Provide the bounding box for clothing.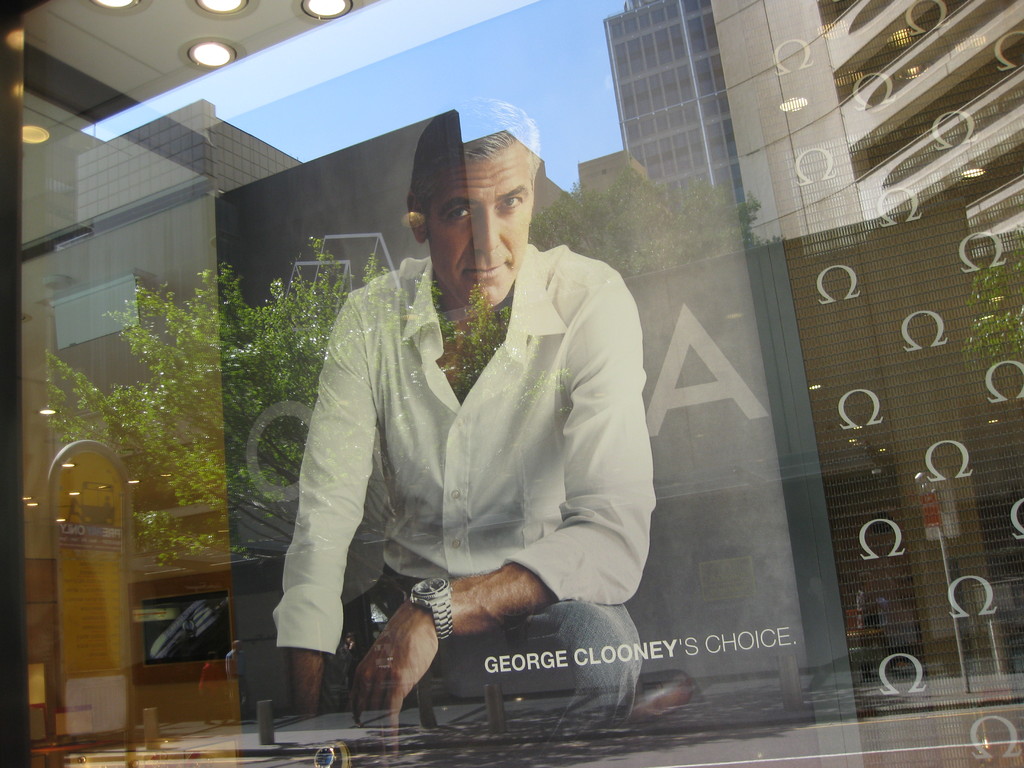
left=274, top=225, right=671, bottom=697.
